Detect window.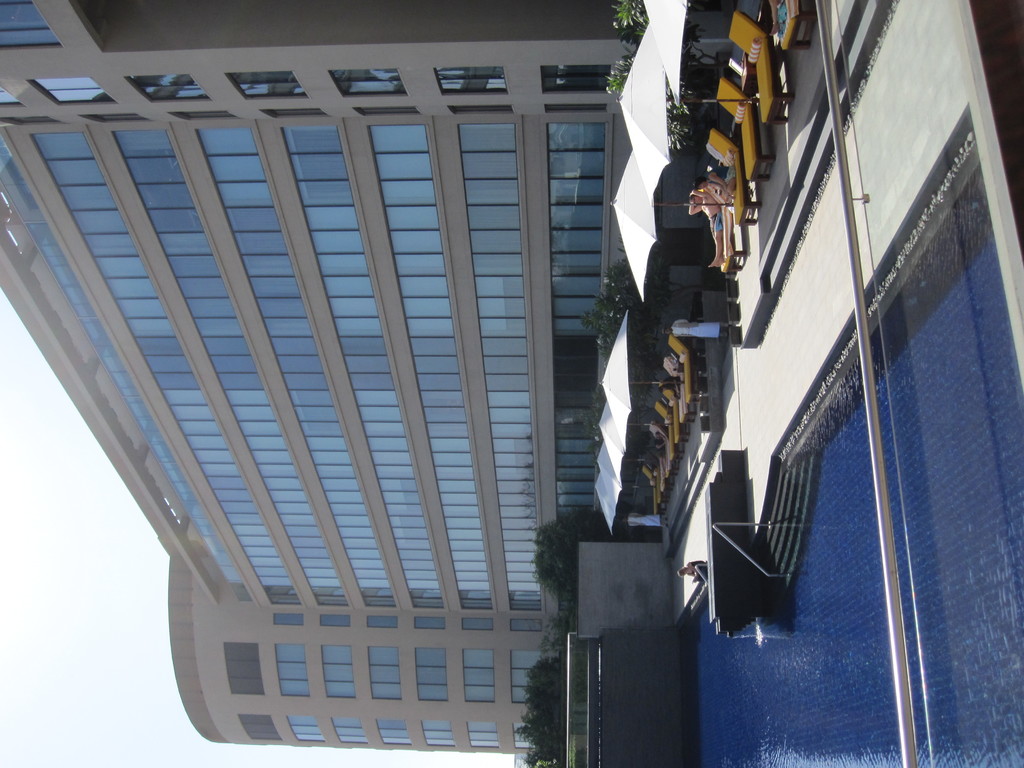
Detected at (349,108,420,119).
